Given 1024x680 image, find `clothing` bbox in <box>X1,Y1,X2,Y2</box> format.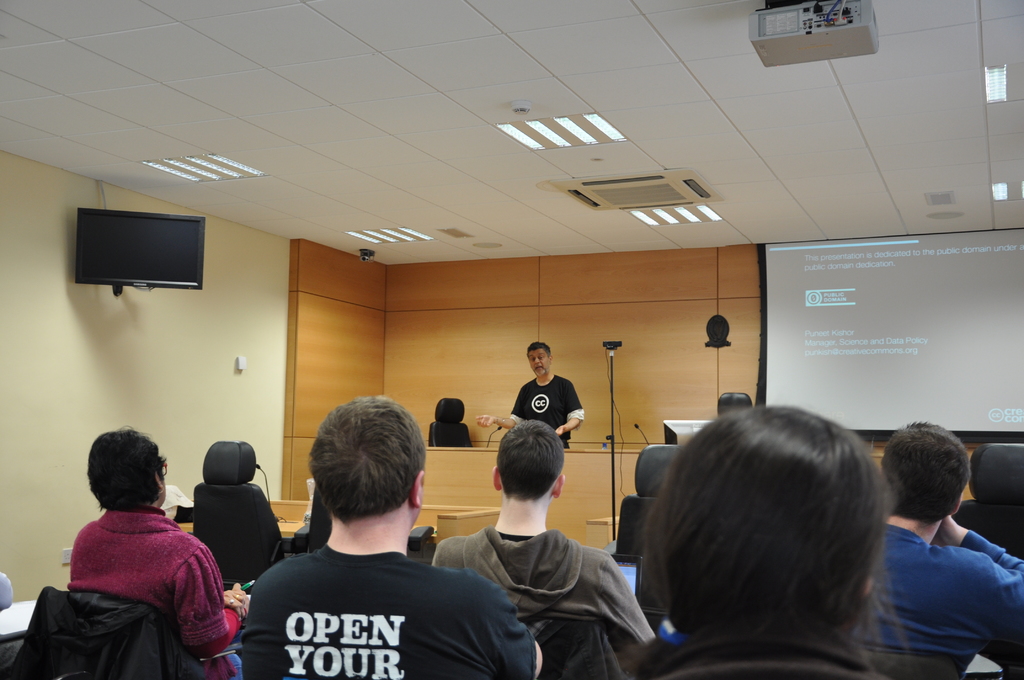
<box>648,619,884,679</box>.
